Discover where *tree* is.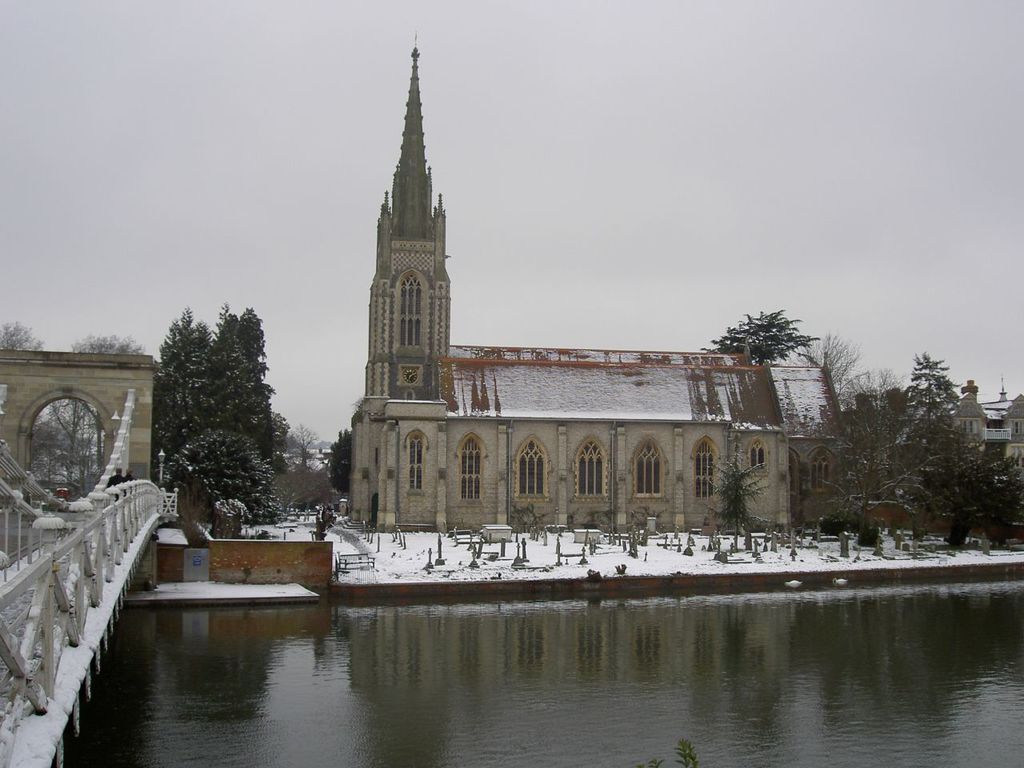
Discovered at crop(887, 350, 973, 541).
